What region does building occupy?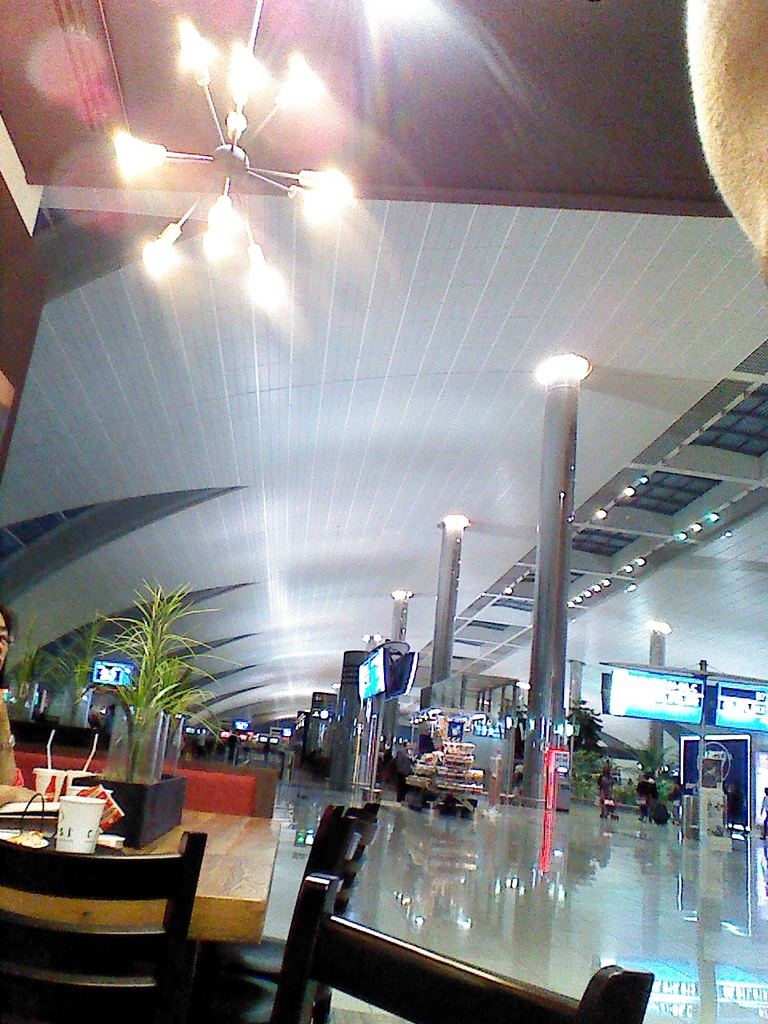
<box>0,0,767,1022</box>.
